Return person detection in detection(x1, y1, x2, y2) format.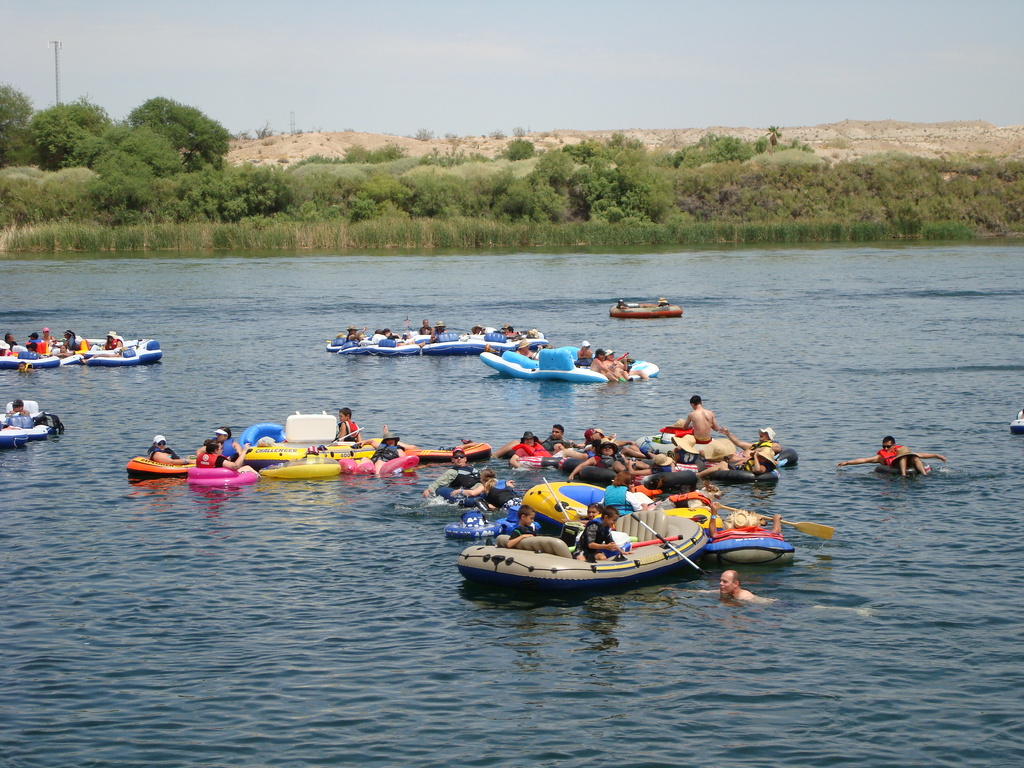
detection(212, 426, 245, 461).
